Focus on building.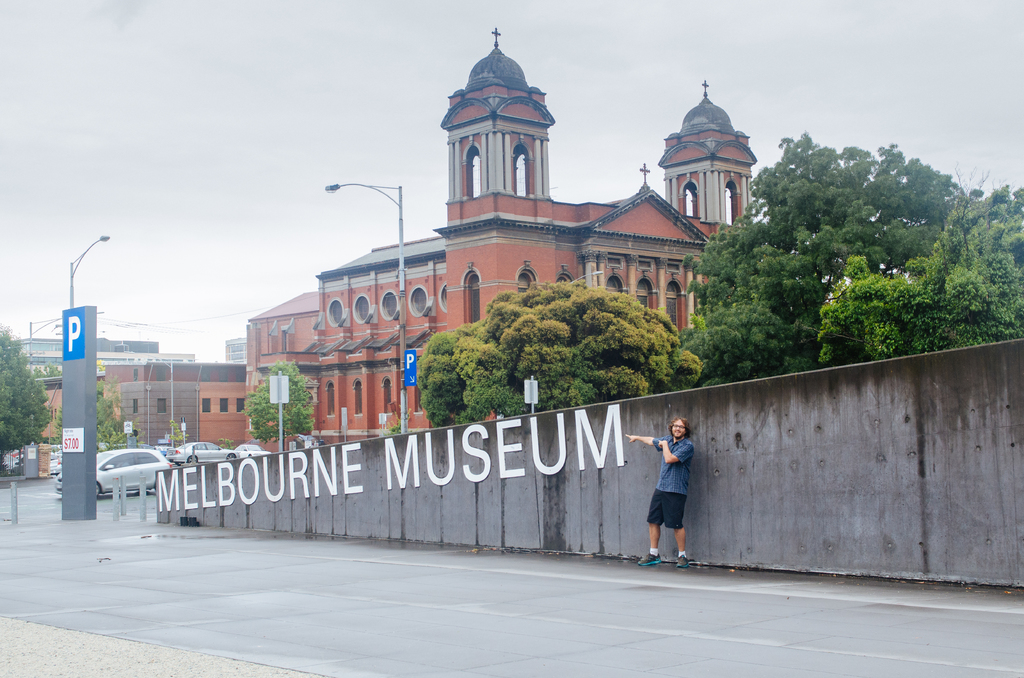
Focused at 31/357/250/456.
